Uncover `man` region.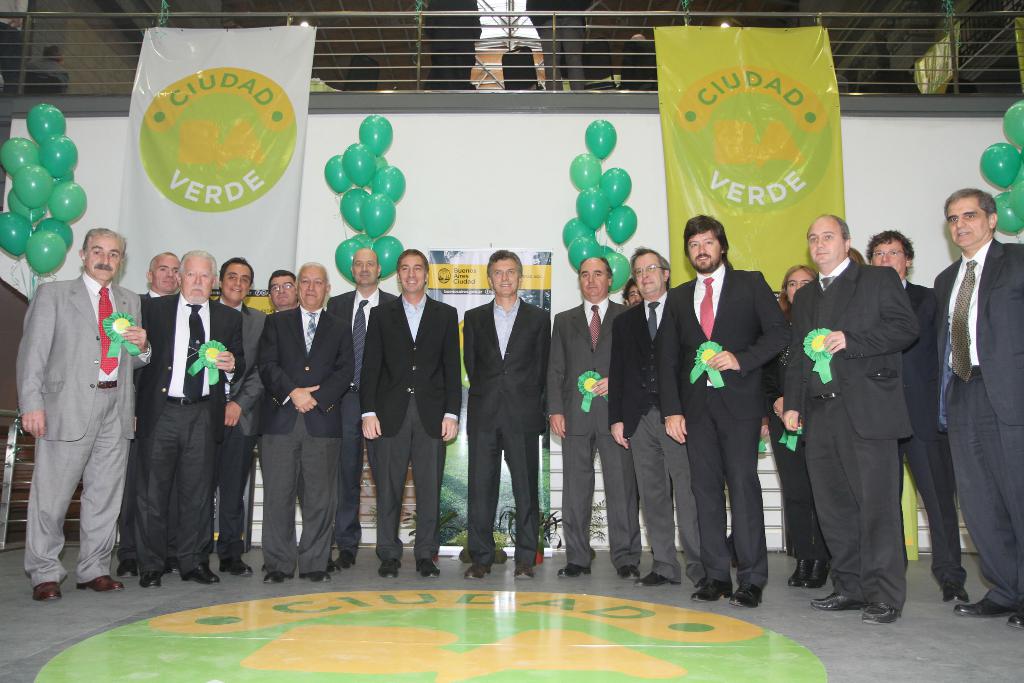
Uncovered: bbox=(213, 262, 264, 576).
